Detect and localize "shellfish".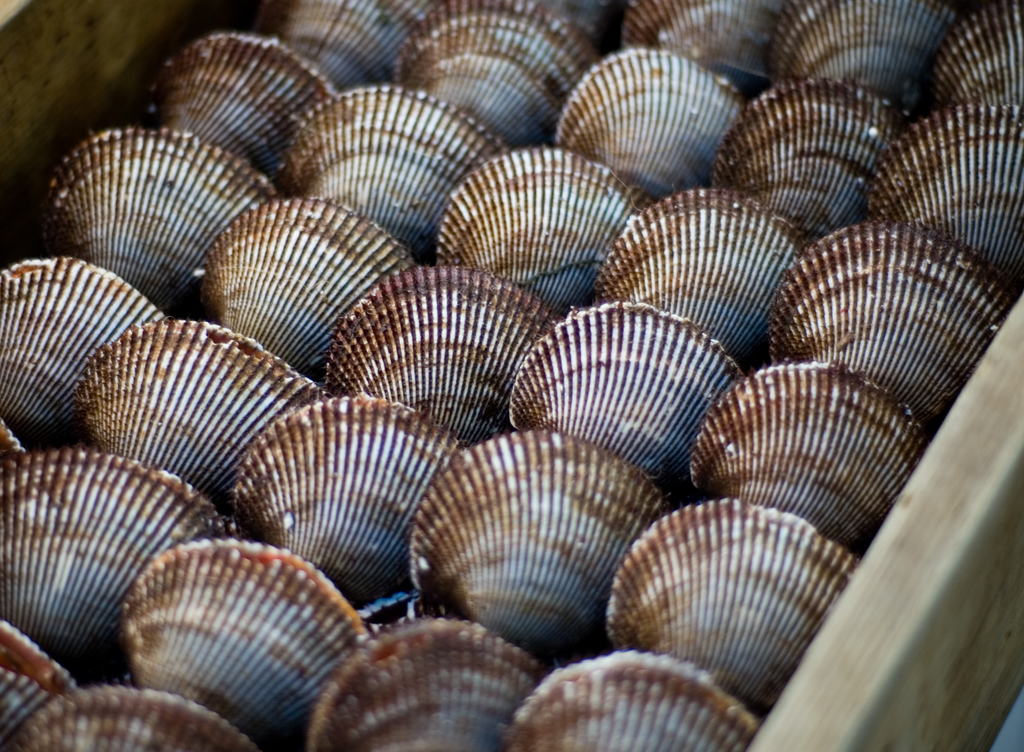
Localized at <bbox>0, 442, 219, 682</bbox>.
